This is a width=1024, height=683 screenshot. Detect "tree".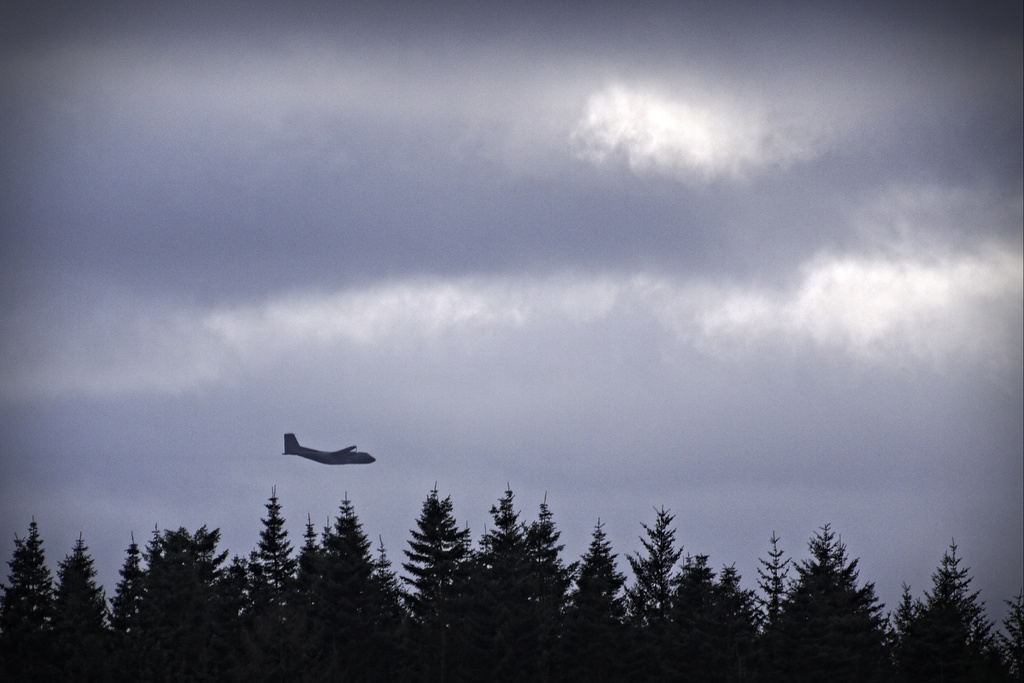
locate(996, 580, 1023, 682).
